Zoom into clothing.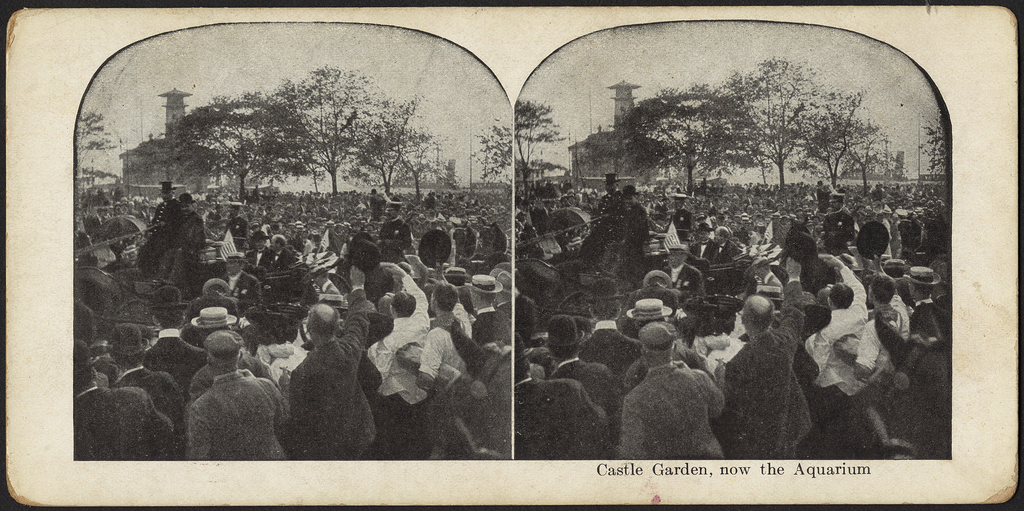
Zoom target: <box>270,292,368,450</box>.
